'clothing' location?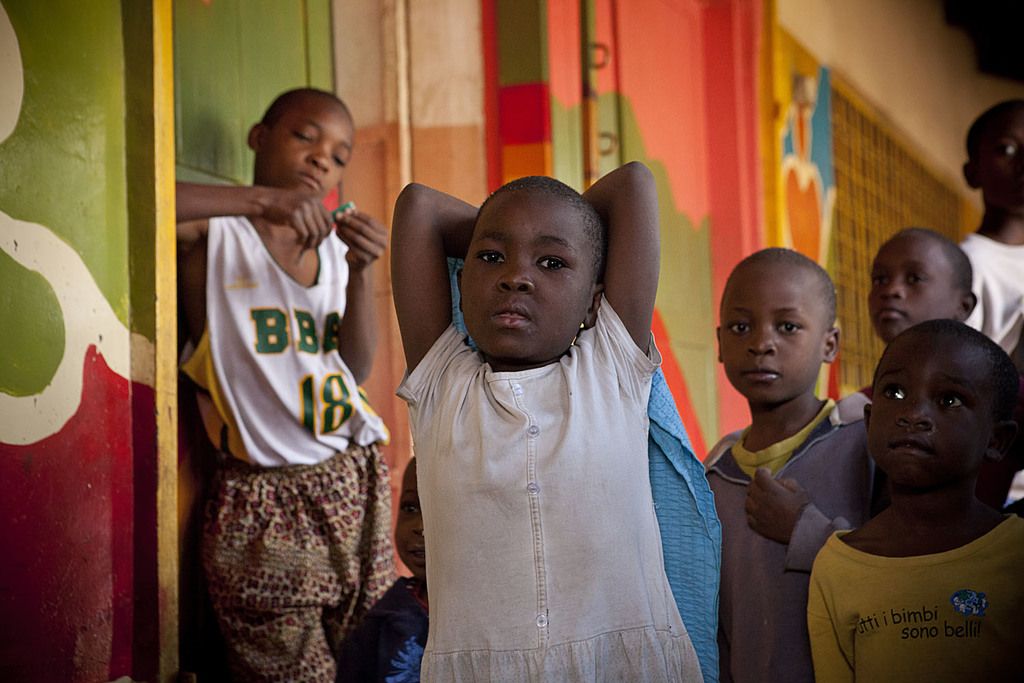
[x1=795, y1=469, x2=1023, y2=665]
